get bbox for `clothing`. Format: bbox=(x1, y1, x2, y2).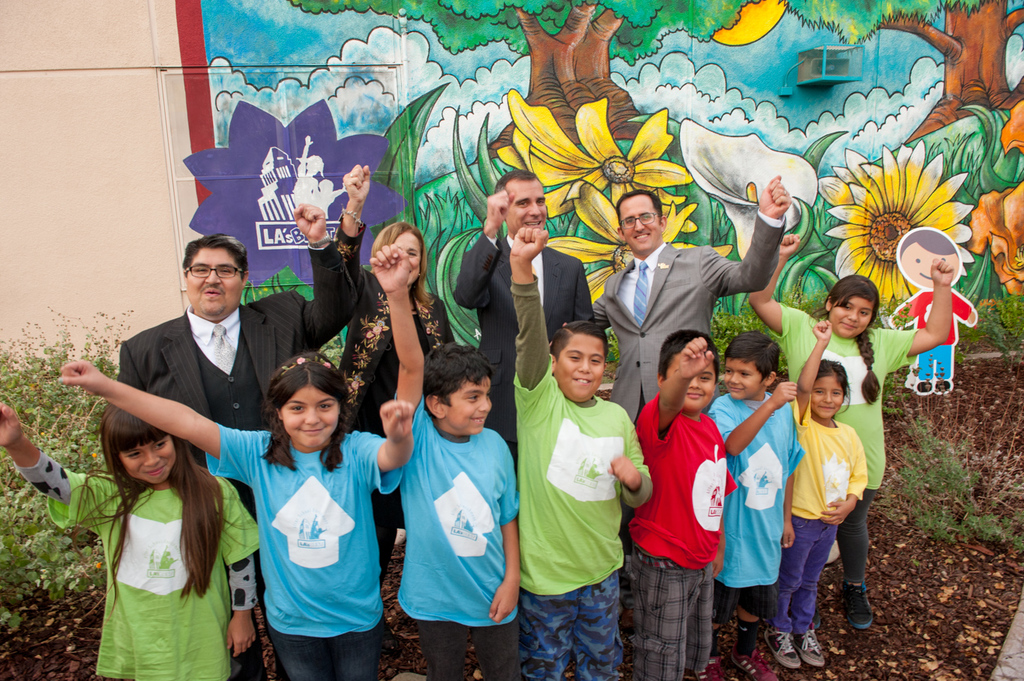
bbox=(594, 209, 789, 426).
